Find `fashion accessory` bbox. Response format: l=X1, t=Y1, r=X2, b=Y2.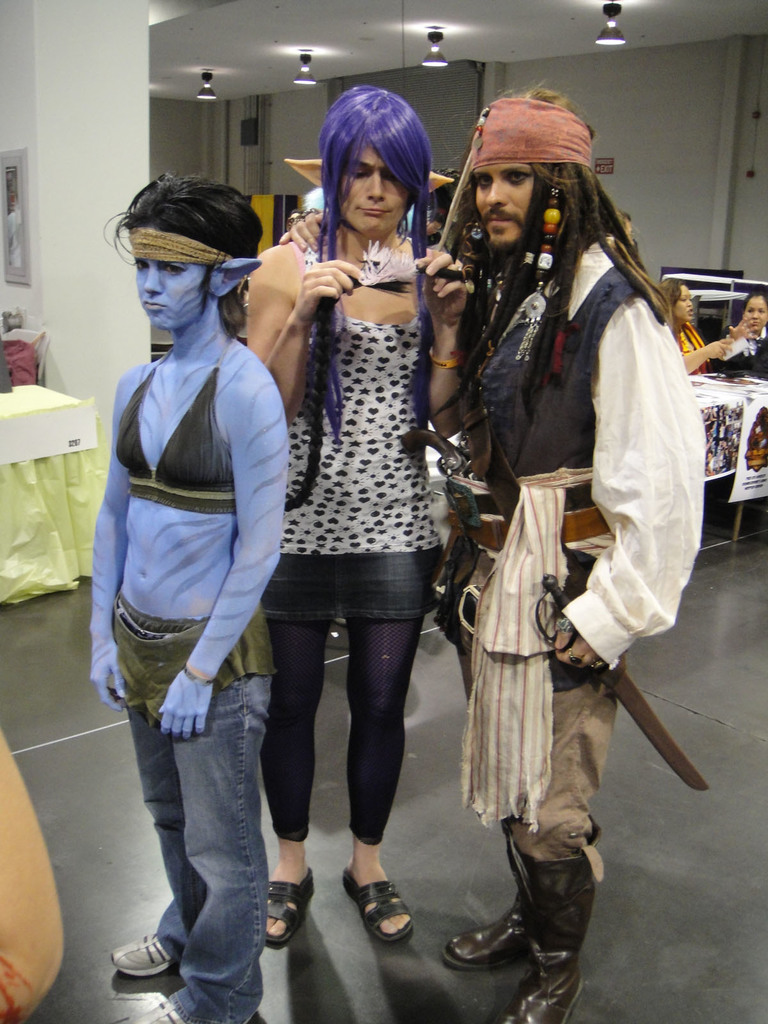
l=128, t=996, r=198, b=1023.
